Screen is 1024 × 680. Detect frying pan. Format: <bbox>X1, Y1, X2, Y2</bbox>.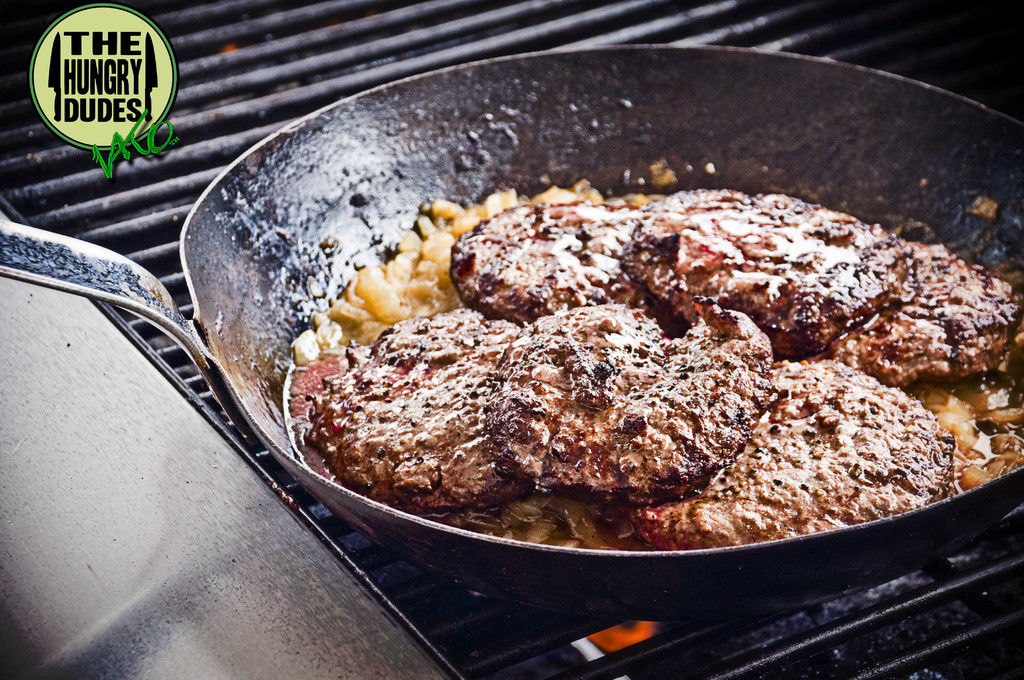
<bbox>150, 61, 1023, 636</bbox>.
